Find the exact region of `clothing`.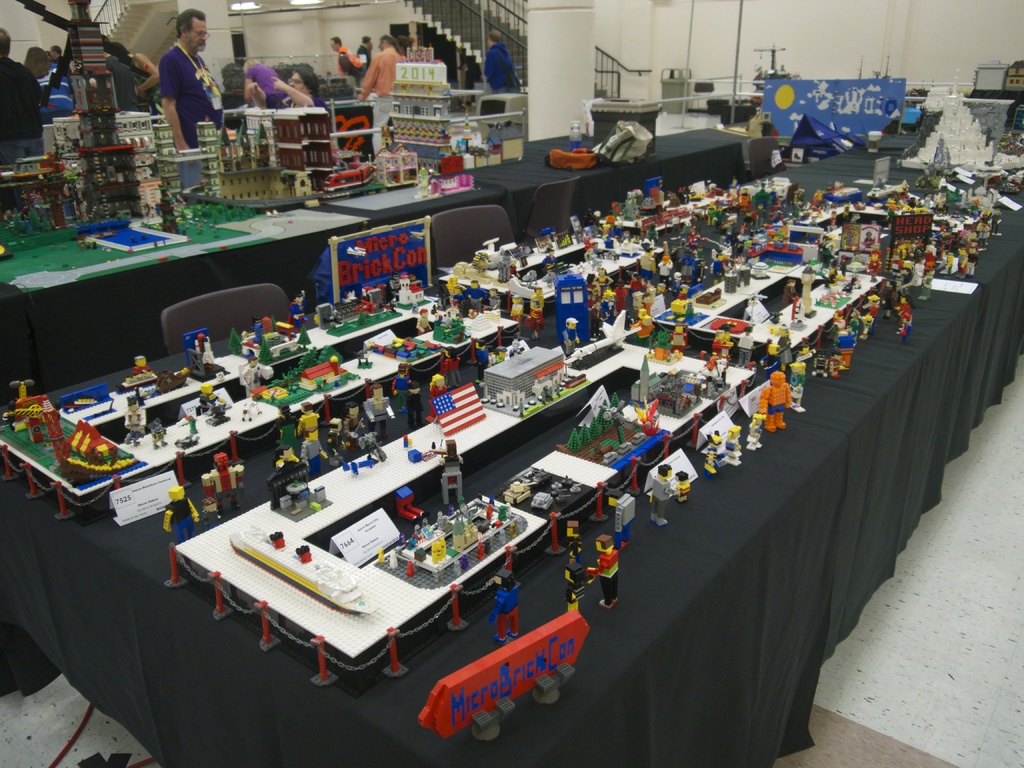
Exact region: 603, 298, 618, 319.
